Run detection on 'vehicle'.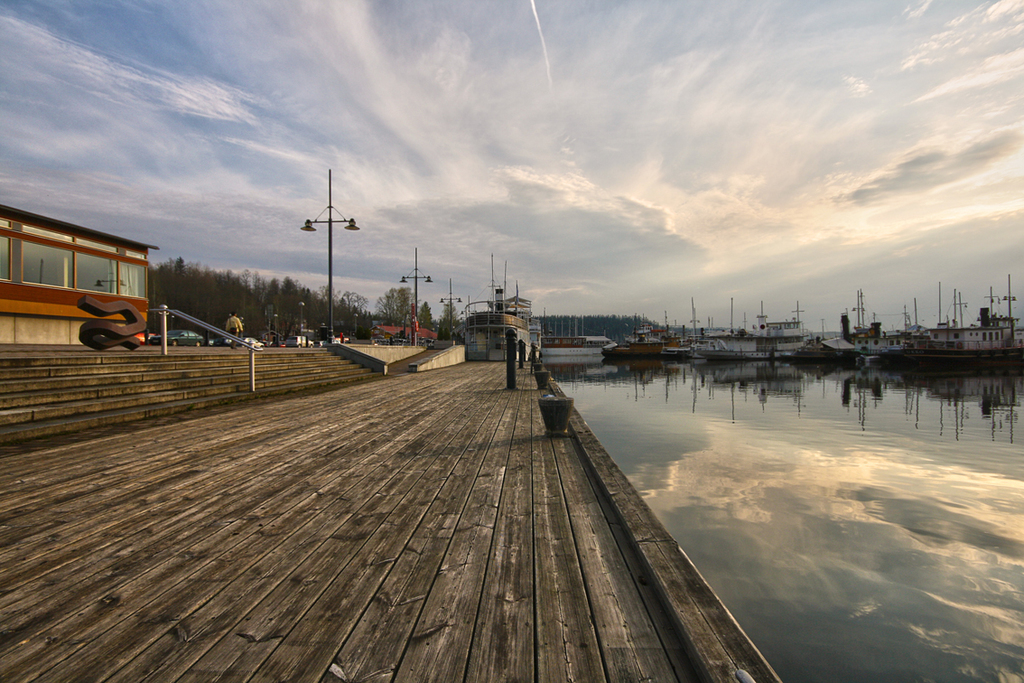
Result: (x1=289, y1=333, x2=326, y2=351).
